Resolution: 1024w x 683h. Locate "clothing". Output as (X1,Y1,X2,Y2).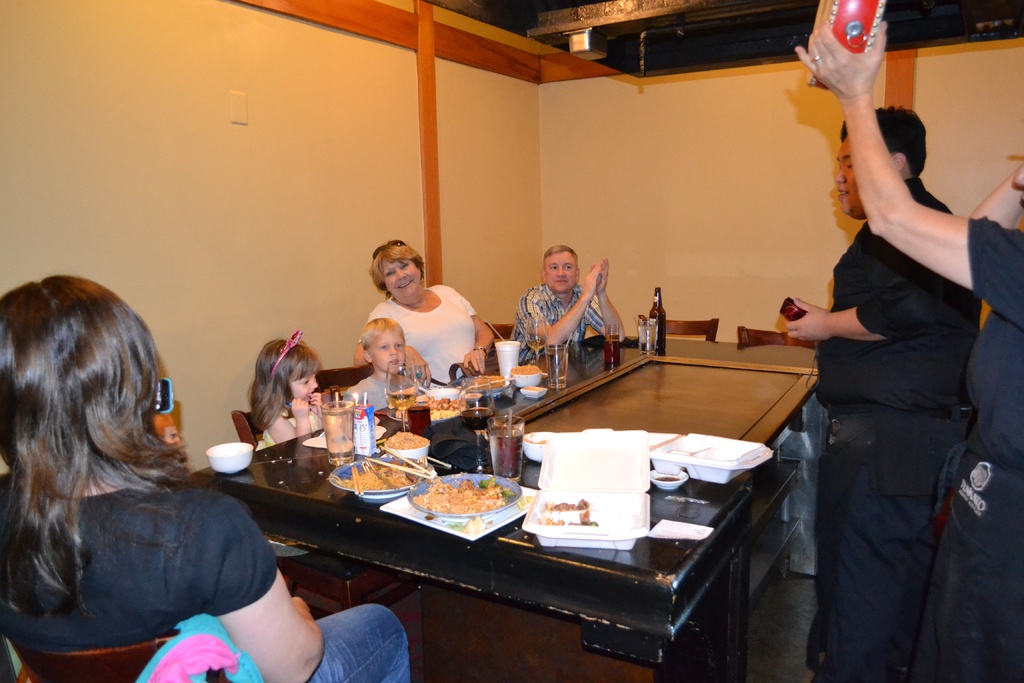
(504,276,617,367).
